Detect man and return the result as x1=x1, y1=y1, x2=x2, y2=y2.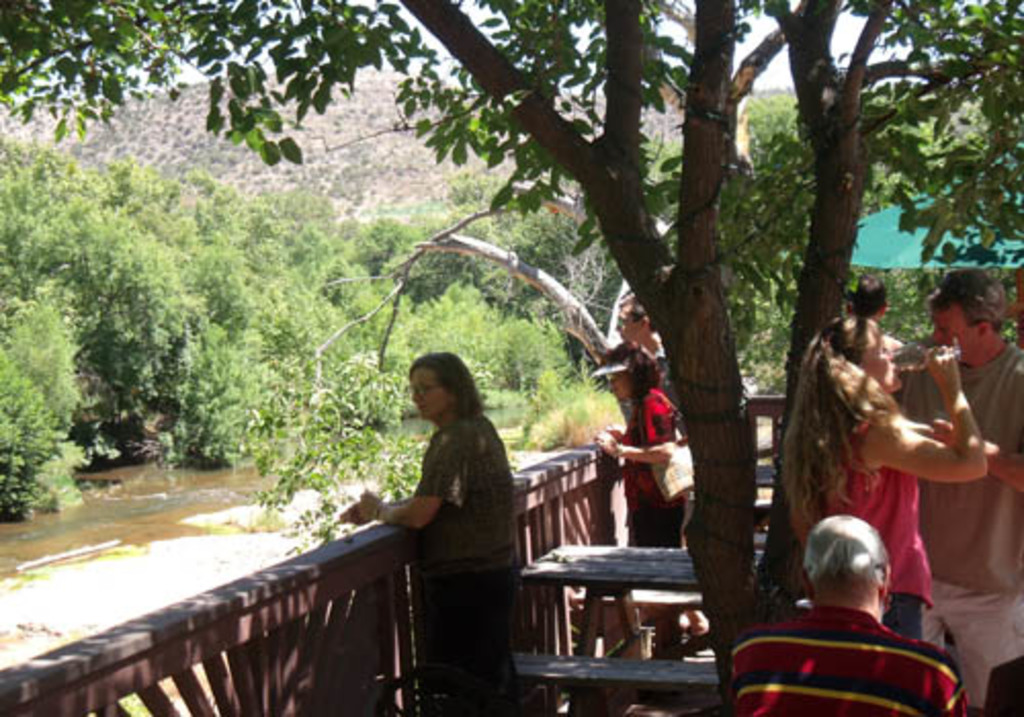
x1=836, y1=272, x2=913, y2=399.
